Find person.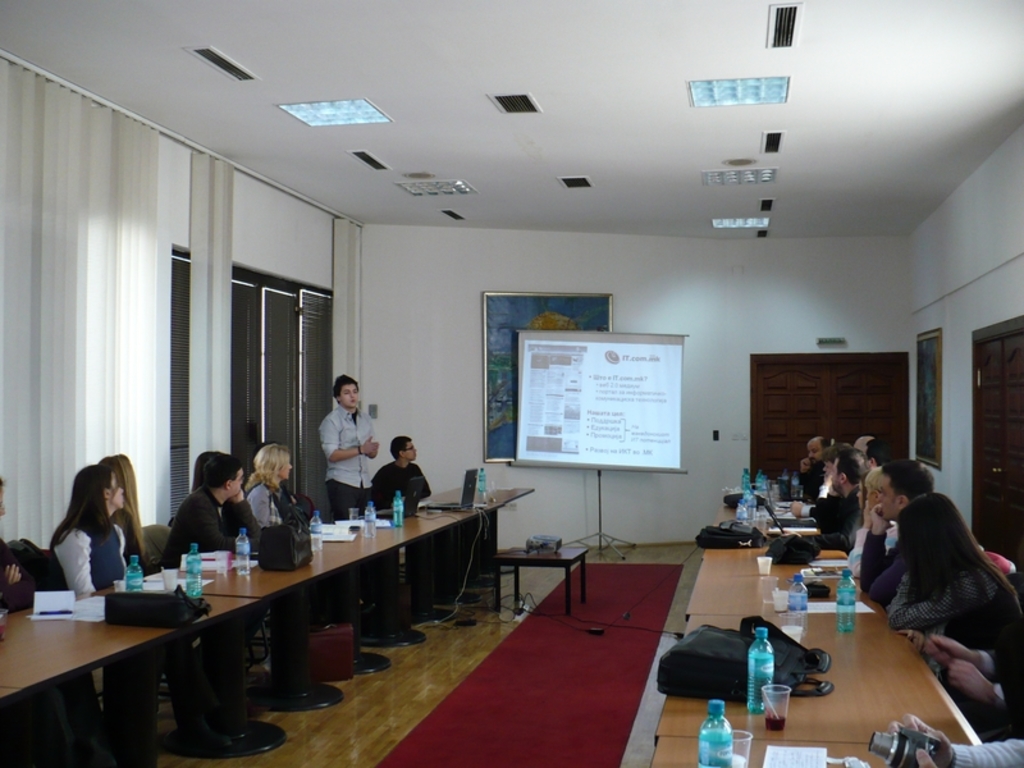
box(97, 452, 156, 580).
